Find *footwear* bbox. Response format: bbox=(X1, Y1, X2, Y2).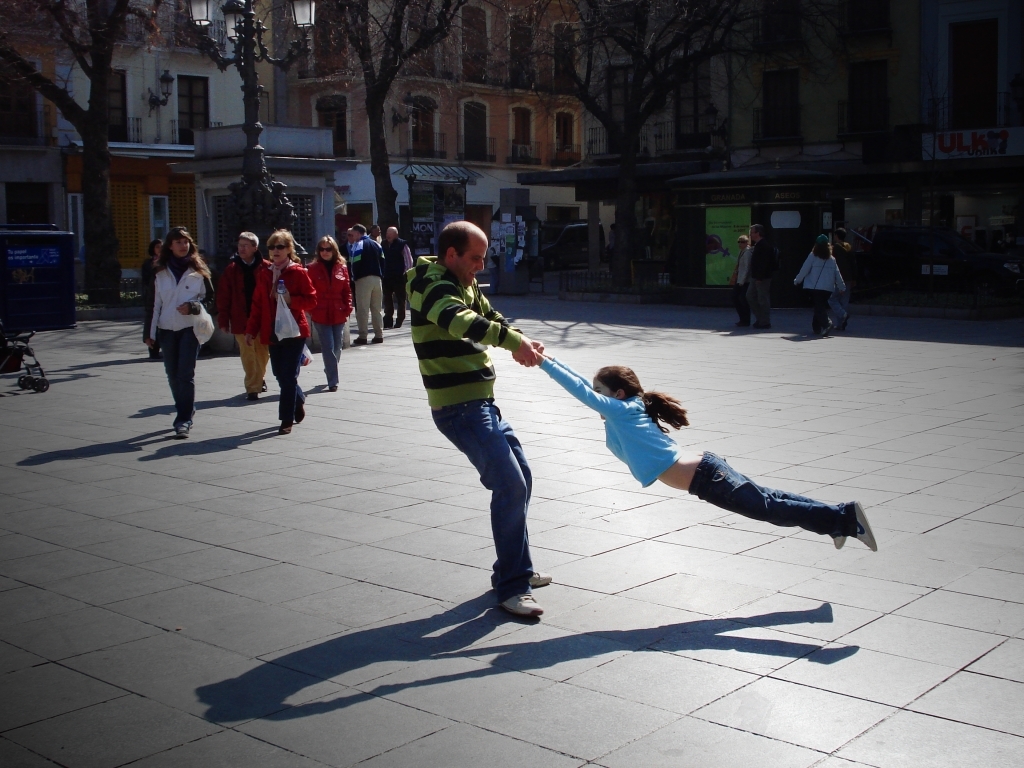
bbox=(242, 387, 260, 407).
